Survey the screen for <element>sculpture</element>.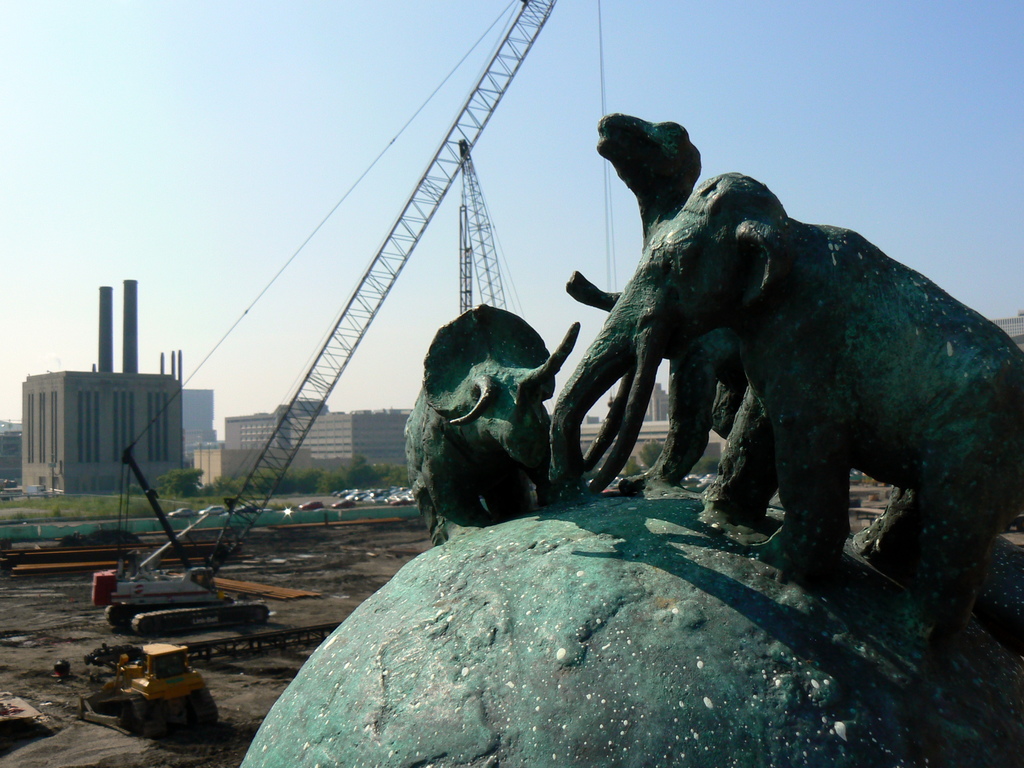
Survey found: 234 108 1023 767.
